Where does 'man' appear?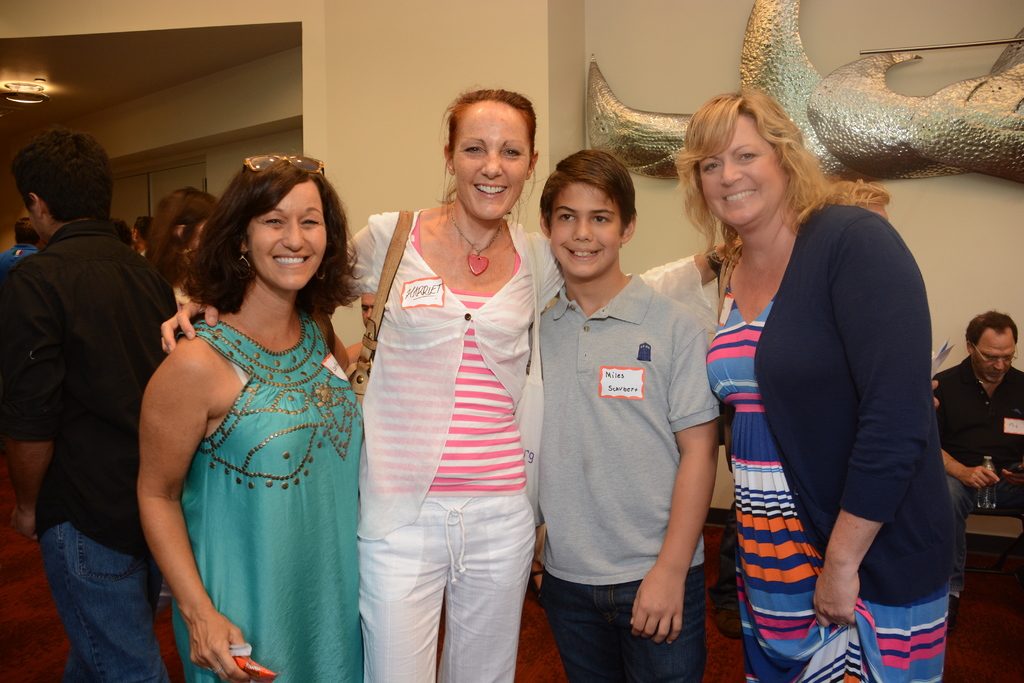
Appears at select_region(0, 219, 38, 270).
